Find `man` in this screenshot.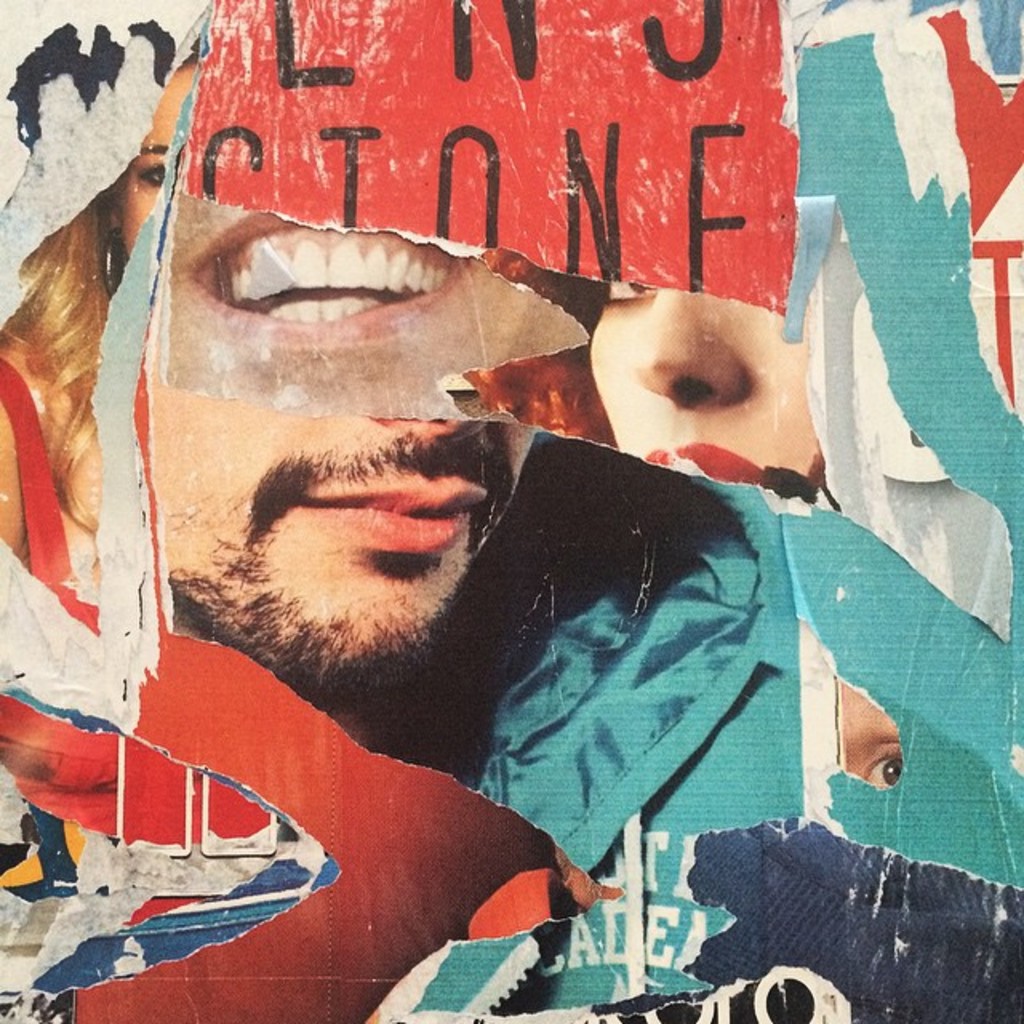
The bounding box for `man` is box=[152, 373, 533, 752].
